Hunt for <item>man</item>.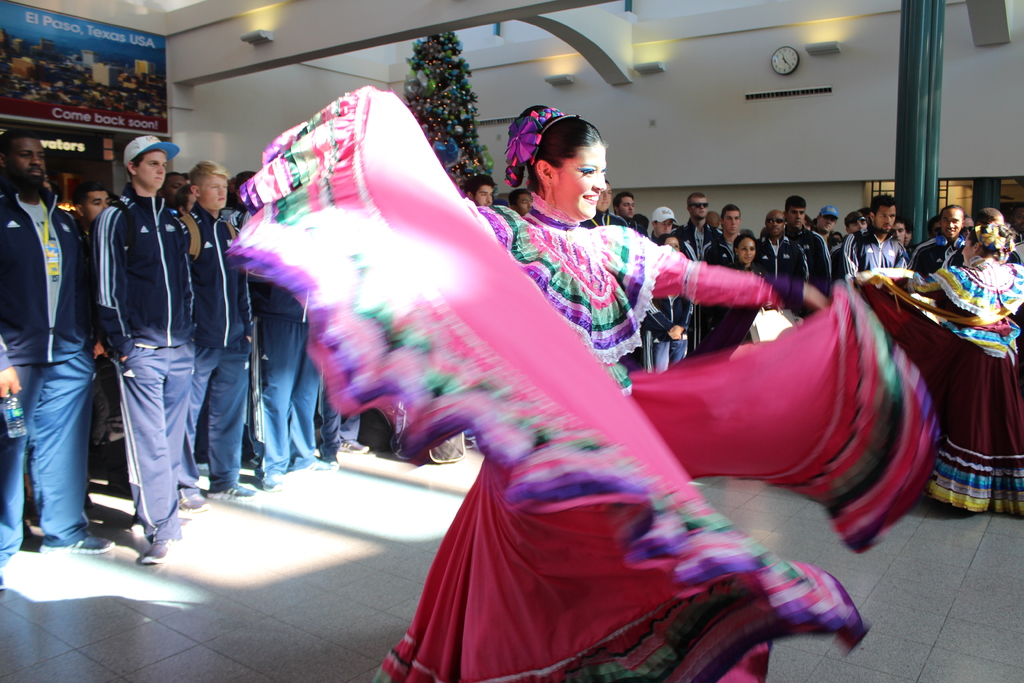
Hunted down at Rect(614, 193, 638, 231).
